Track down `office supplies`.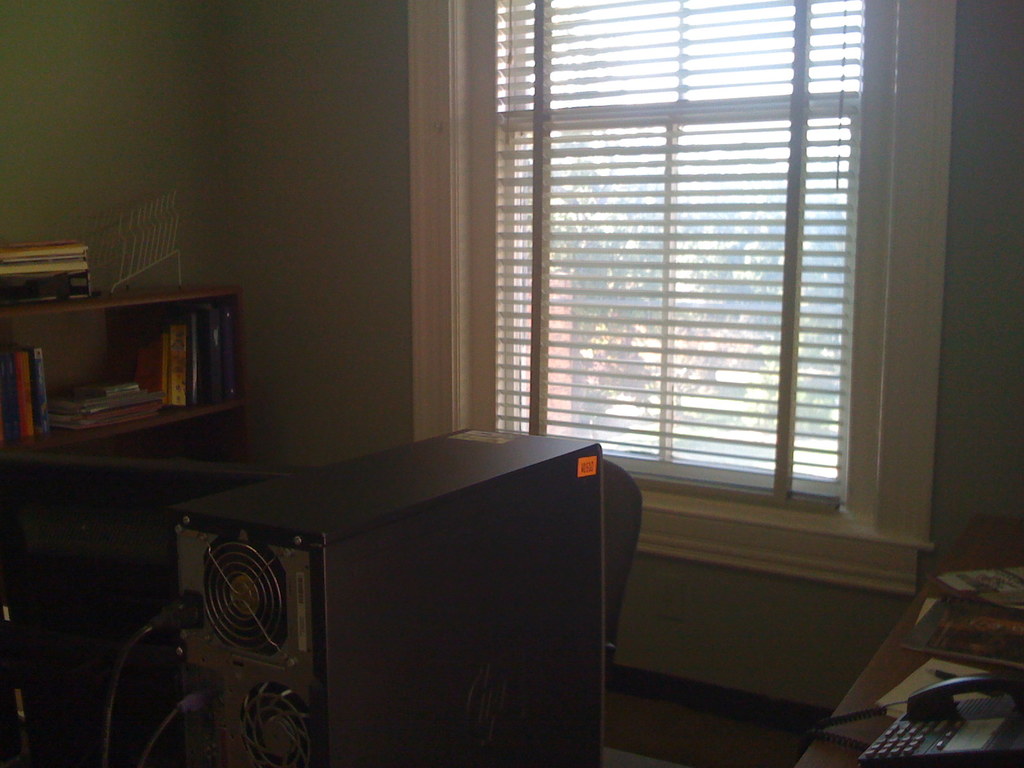
Tracked to box(932, 564, 1023, 609).
